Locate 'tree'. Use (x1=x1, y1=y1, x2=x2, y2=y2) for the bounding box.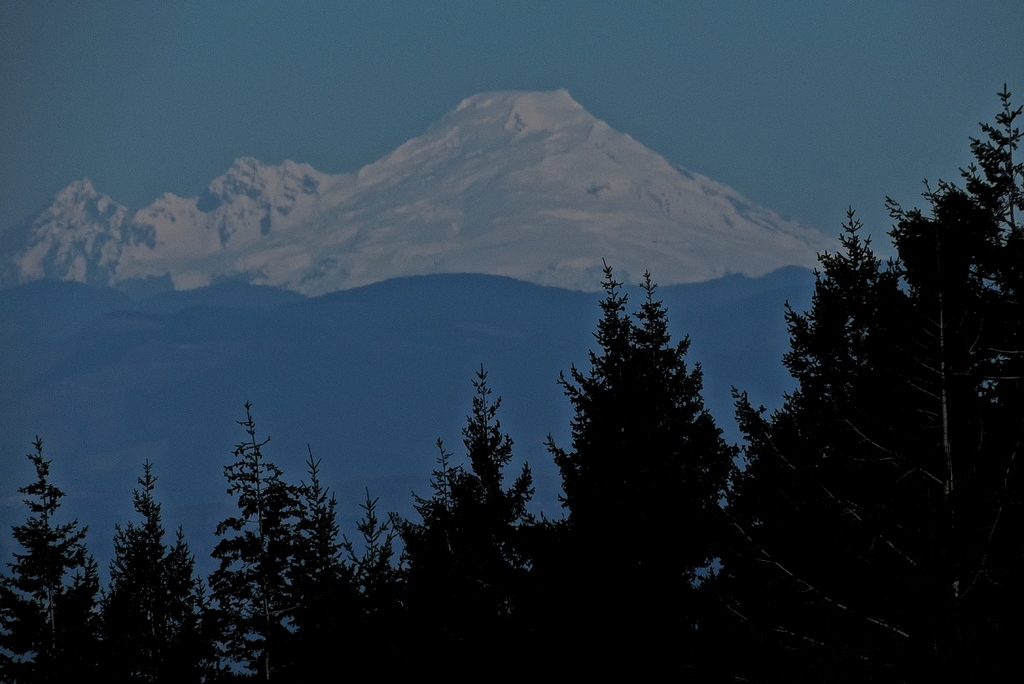
(x1=337, y1=472, x2=431, y2=683).
